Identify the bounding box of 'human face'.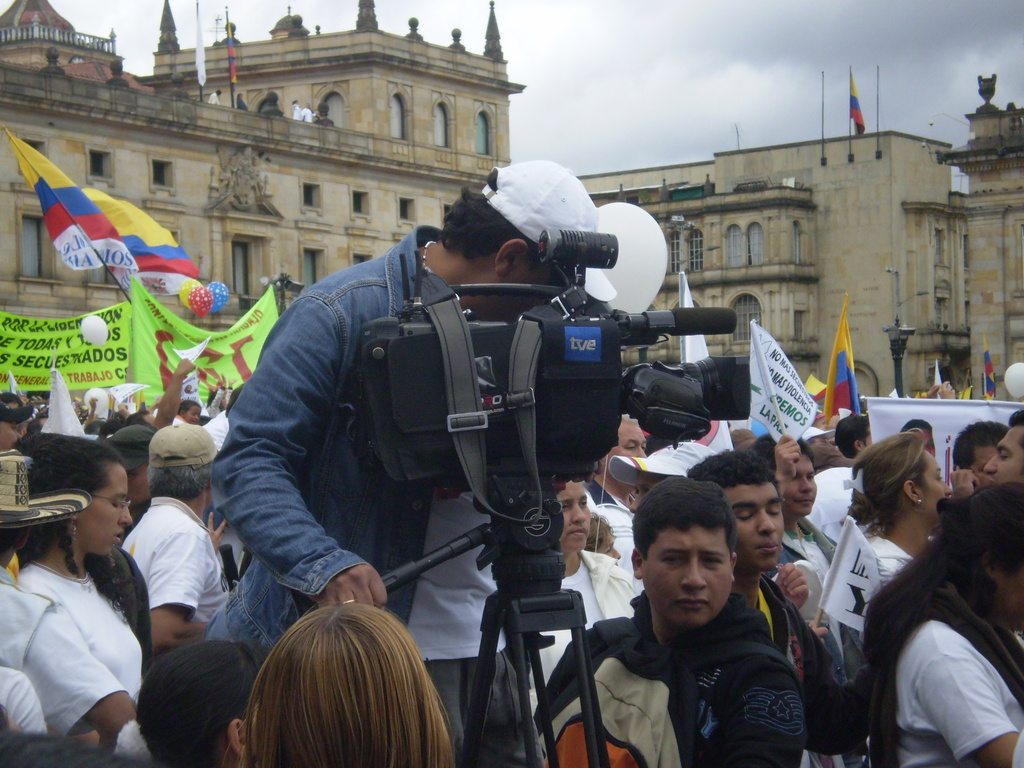
l=781, t=452, r=816, b=518.
